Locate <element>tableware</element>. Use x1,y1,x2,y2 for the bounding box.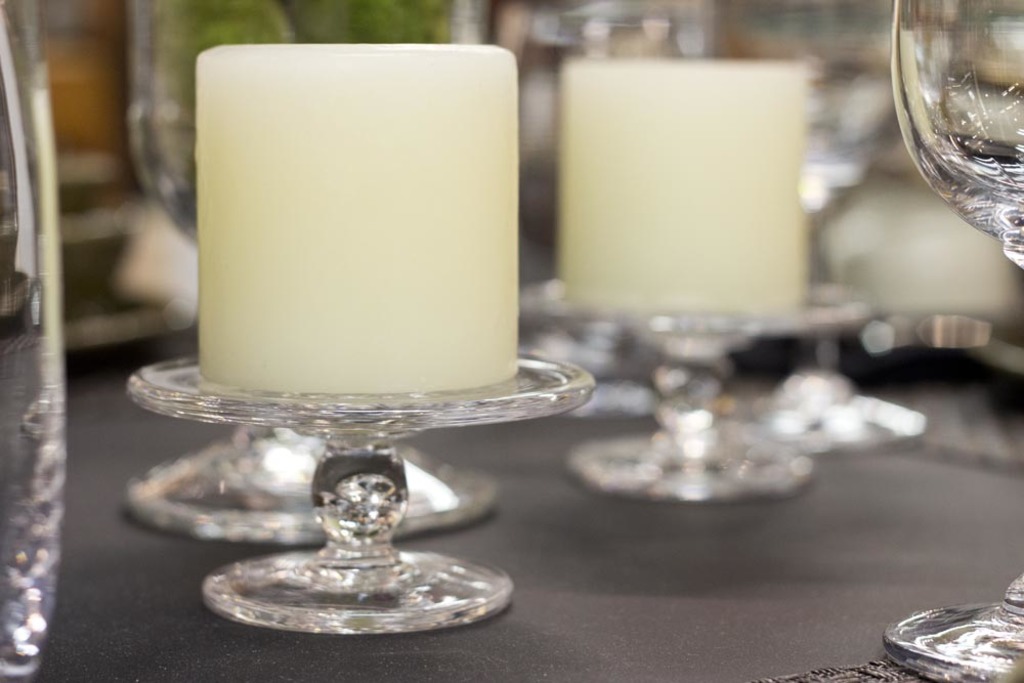
0,0,67,682.
